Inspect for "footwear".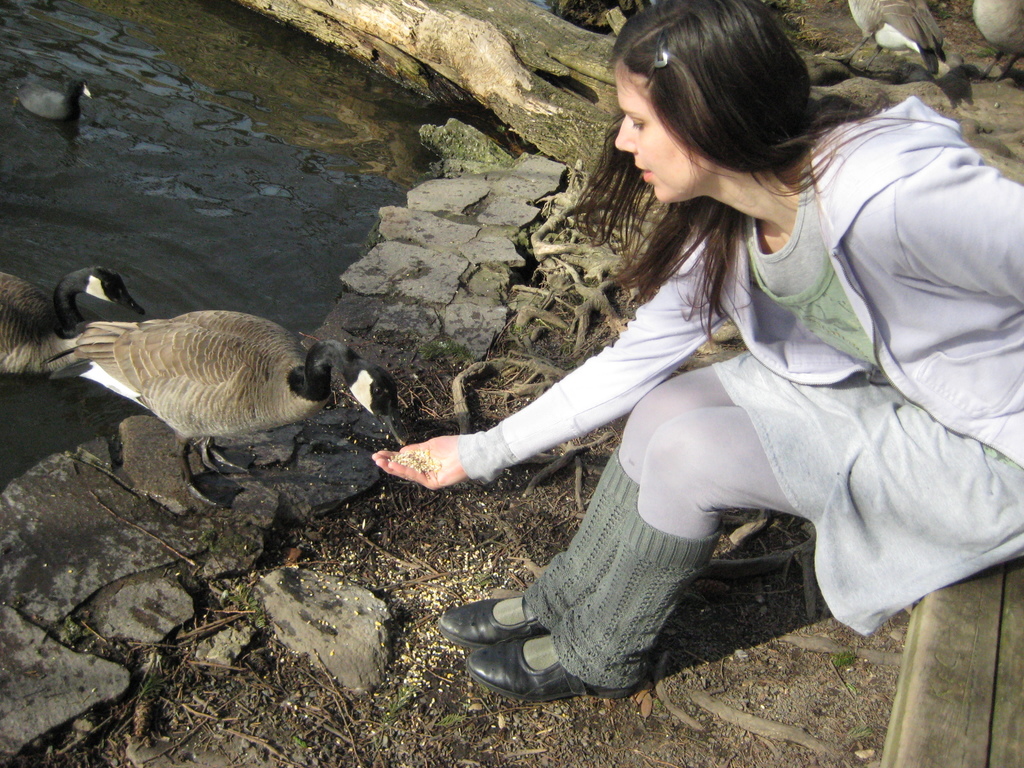
Inspection: x1=433, y1=603, x2=582, y2=707.
